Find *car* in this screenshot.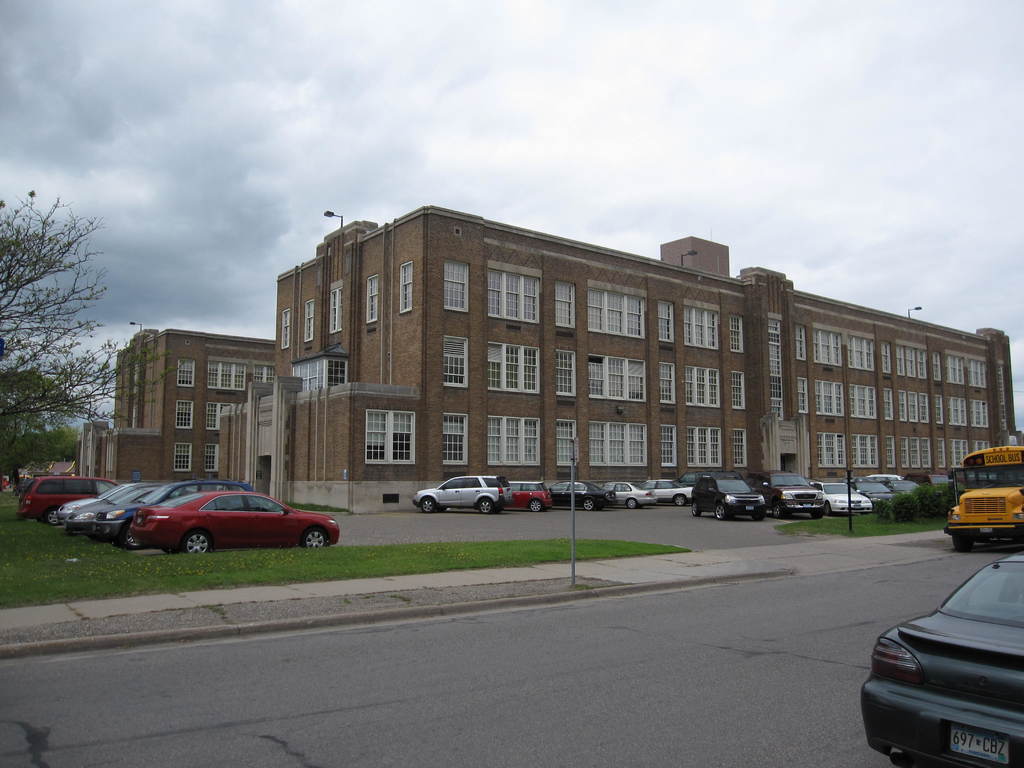
The bounding box for *car* is [860,548,1023,767].
